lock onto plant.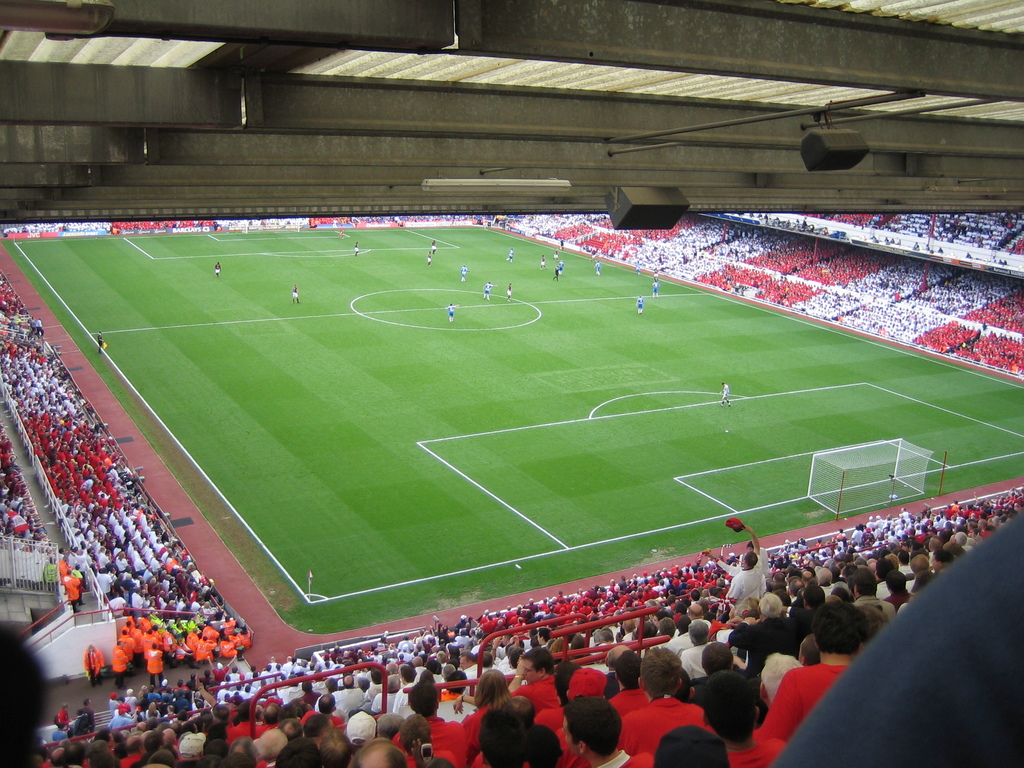
Locked: <bbox>0, 226, 1021, 636</bbox>.
